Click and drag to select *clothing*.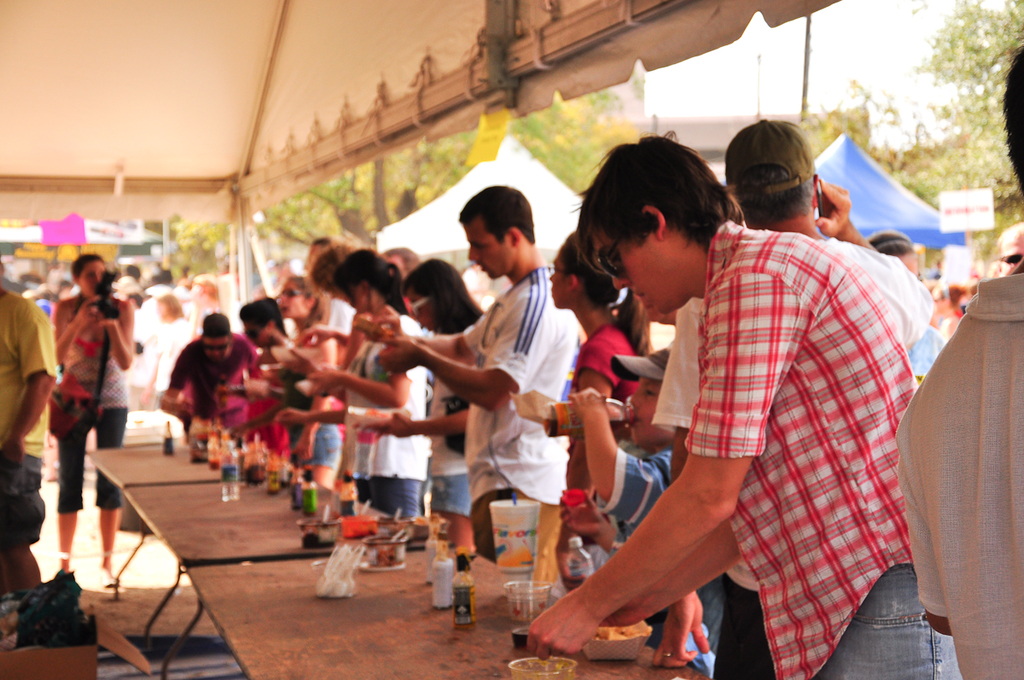
Selection: 0, 292, 58, 551.
